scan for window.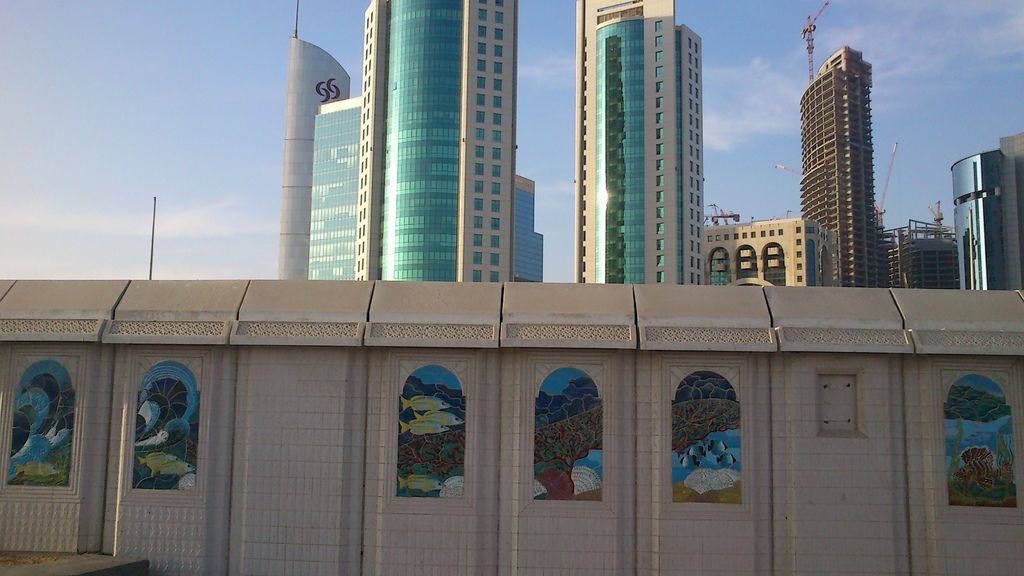
Scan result: {"left": 491, "top": 164, "right": 501, "bottom": 178}.
